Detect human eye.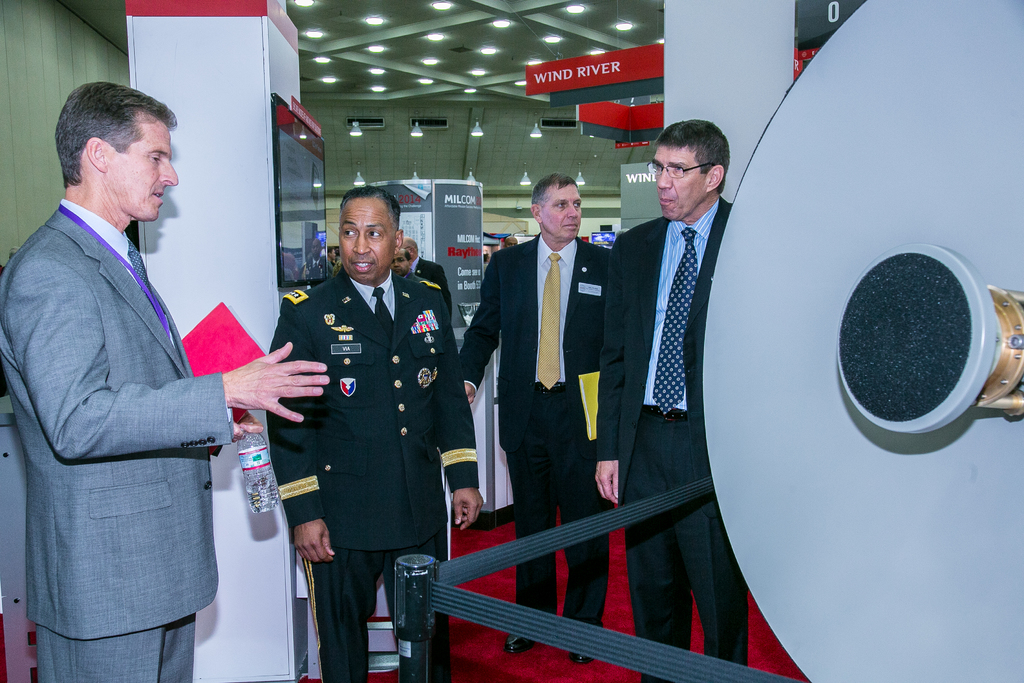
Detected at bbox=(346, 229, 356, 240).
